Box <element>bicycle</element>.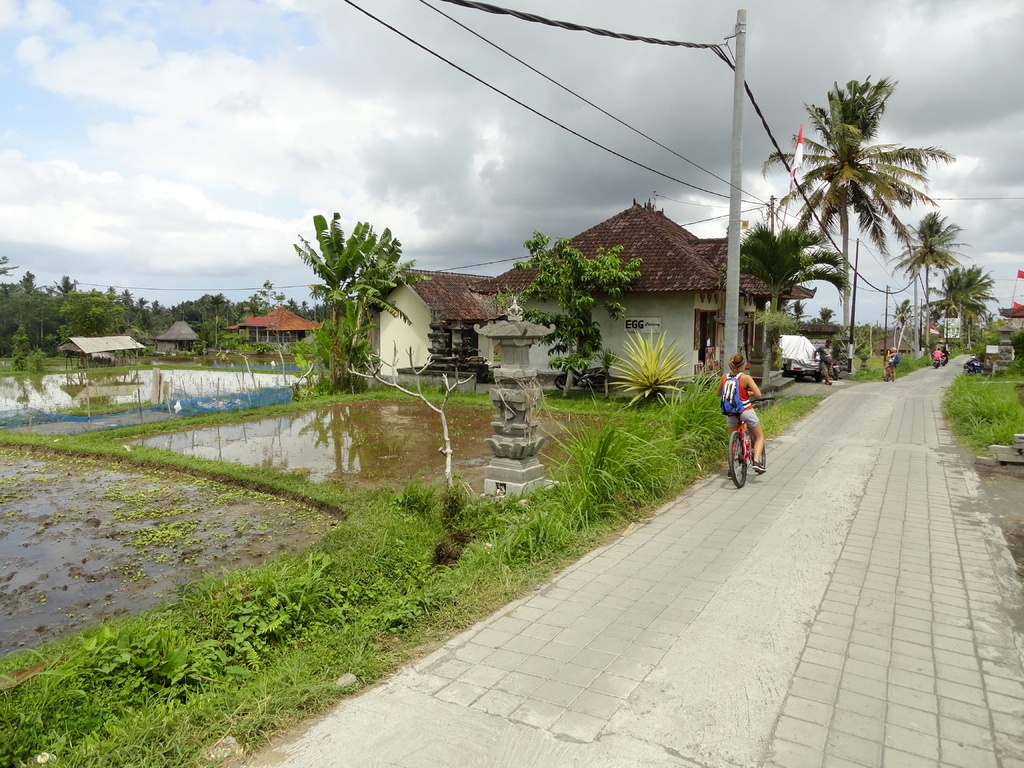
bbox(881, 362, 892, 383).
